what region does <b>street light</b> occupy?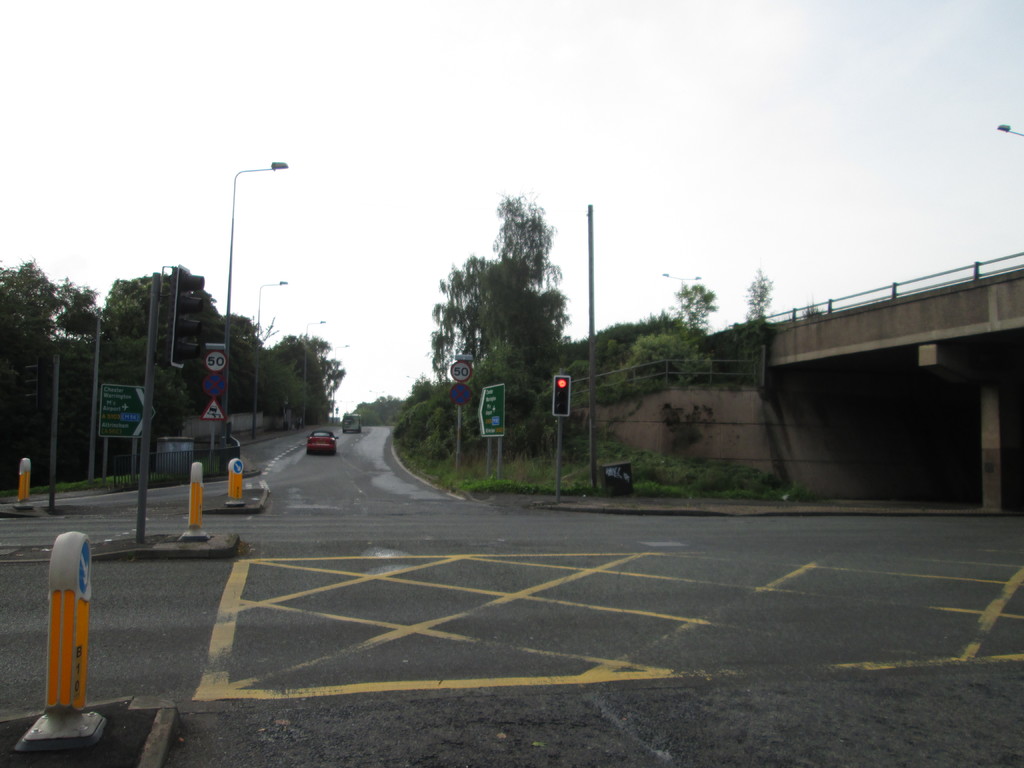
box=[661, 271, 703, 325].
